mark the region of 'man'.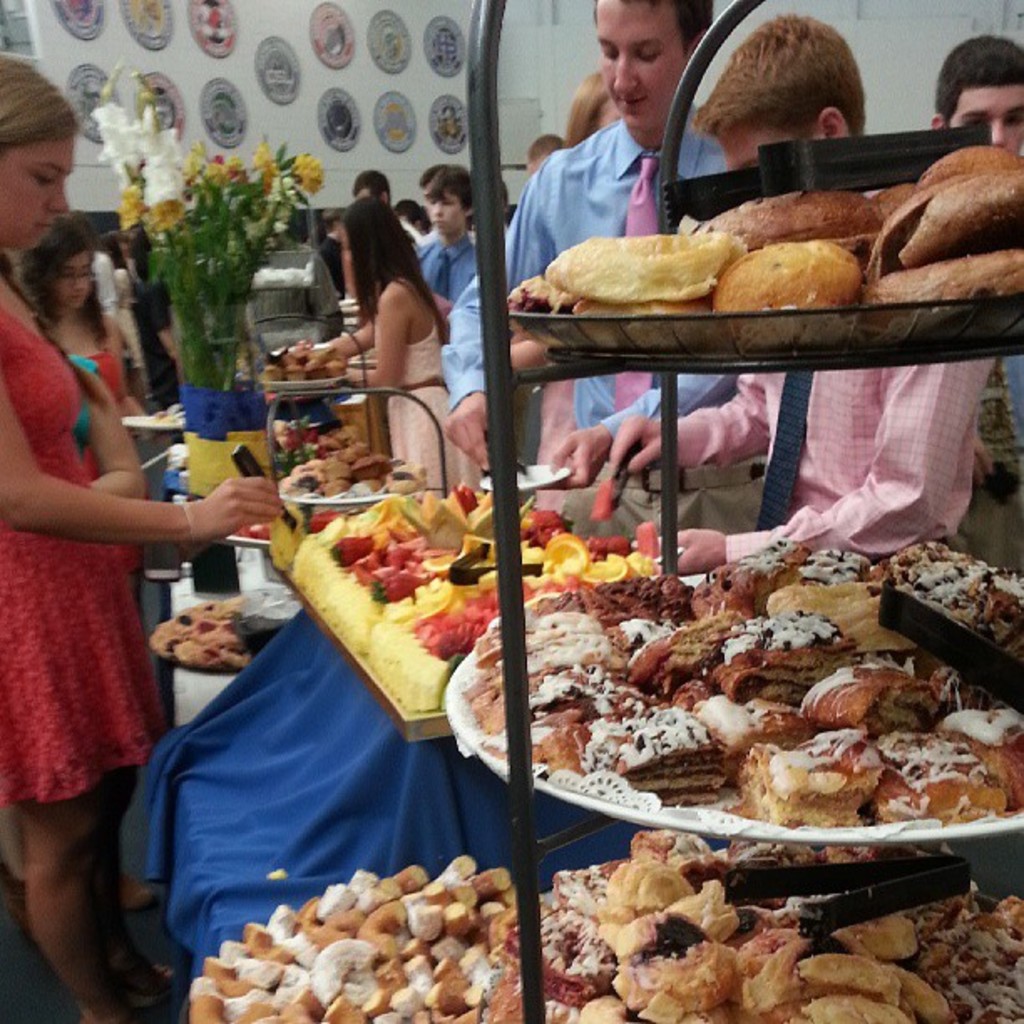
Region: detection(316, 204, 348, 305).
